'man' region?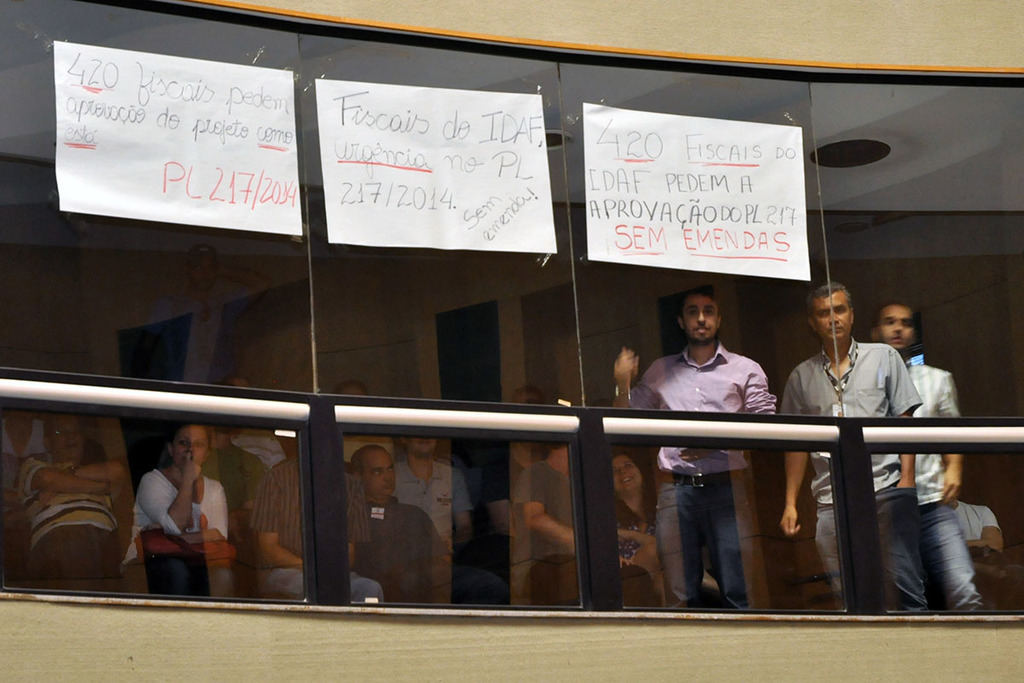
[515,435,663,604]
